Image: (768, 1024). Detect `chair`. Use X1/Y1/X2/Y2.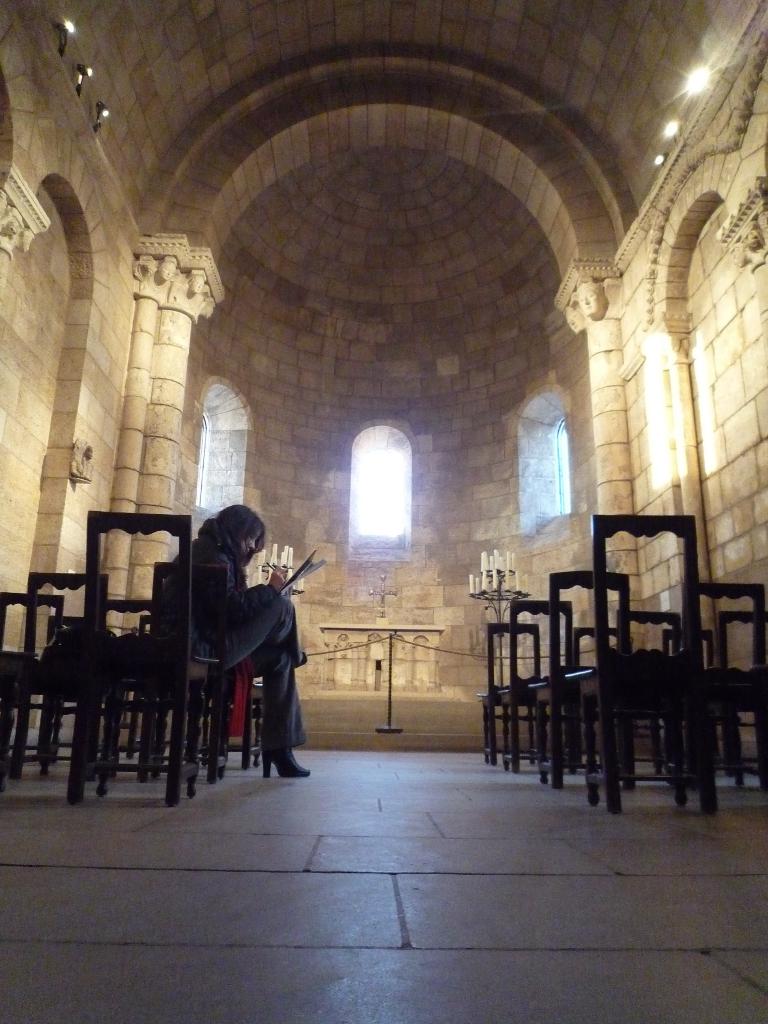
585/509/726/813.
